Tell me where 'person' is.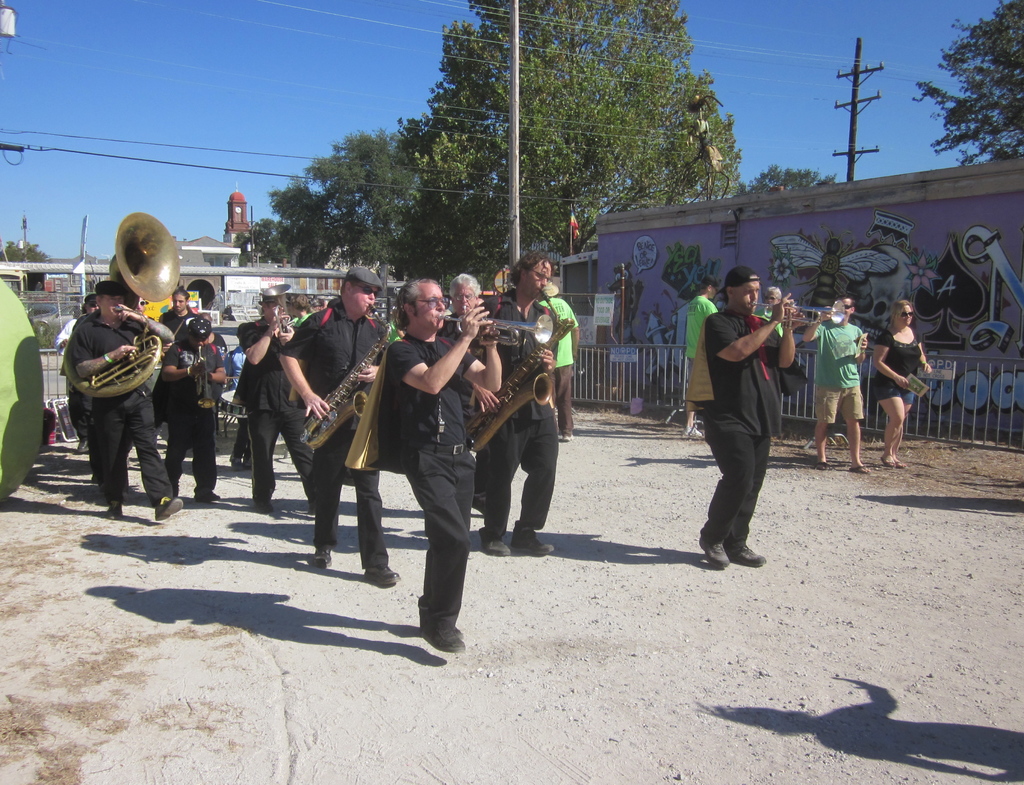
'person' is at [166, 282, 229, 446].
